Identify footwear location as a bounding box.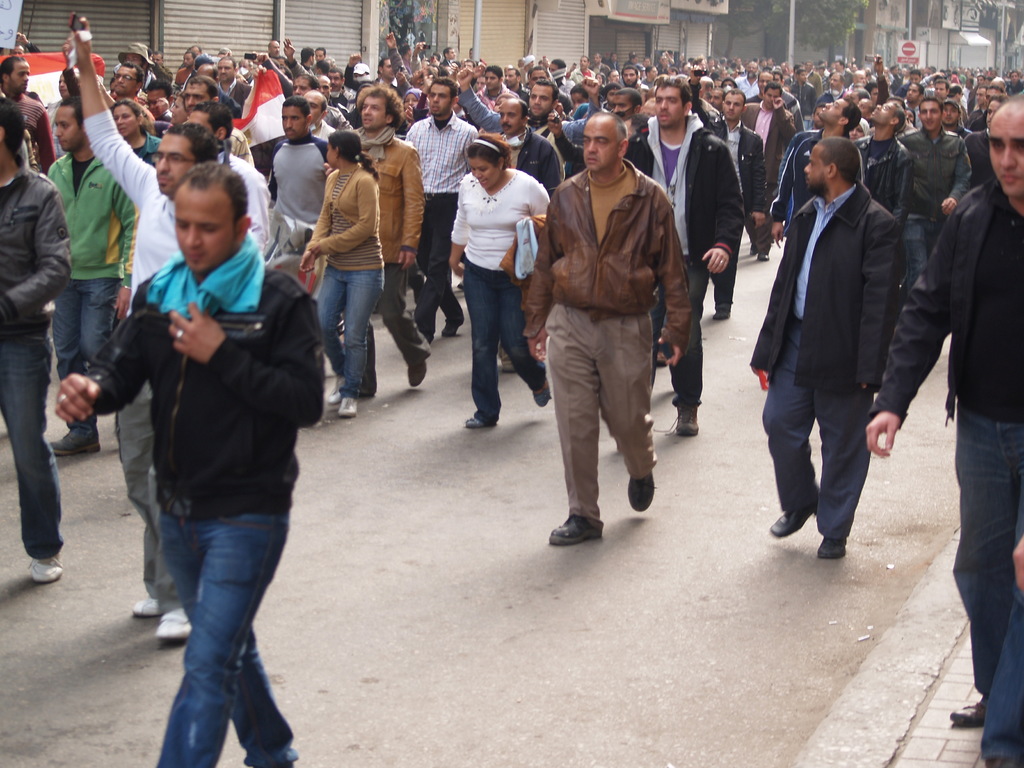
[x1=465, y1=417, x2=479, y2=428].
